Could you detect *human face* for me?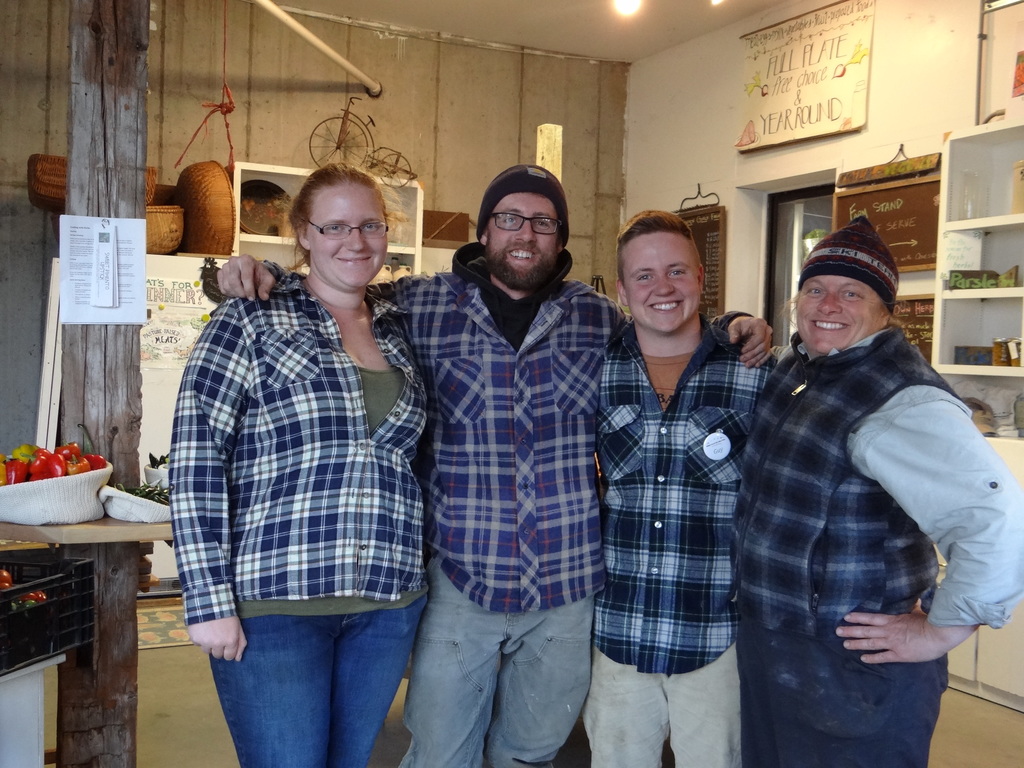
Detection result: x1=488, y1=193, x2=563, y2=274.
